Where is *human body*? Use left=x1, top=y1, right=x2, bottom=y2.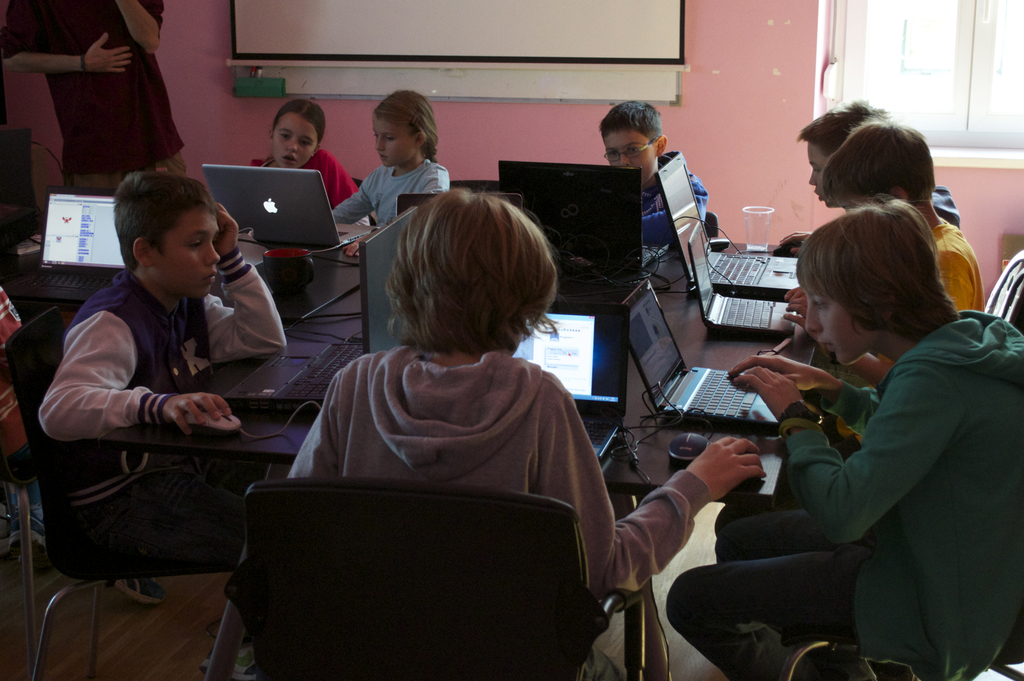
left=641, top=149, right=722, bottom=244.
